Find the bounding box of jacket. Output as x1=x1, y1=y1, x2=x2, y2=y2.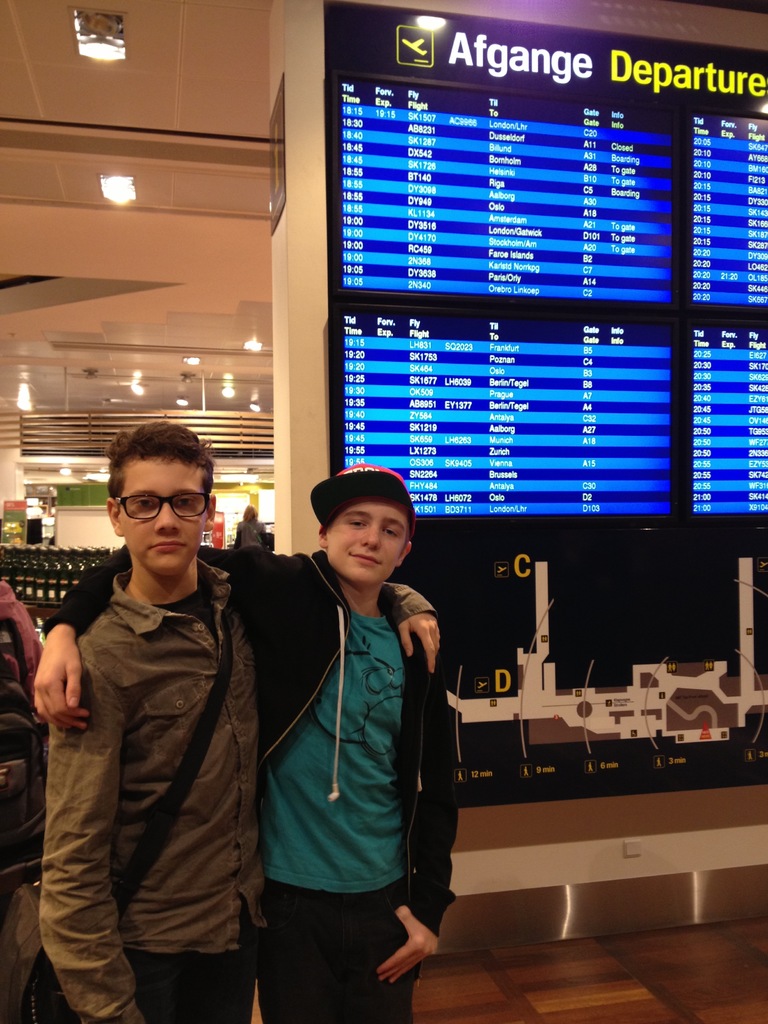
x1=42, y1=544, x2=463, y2=927.
